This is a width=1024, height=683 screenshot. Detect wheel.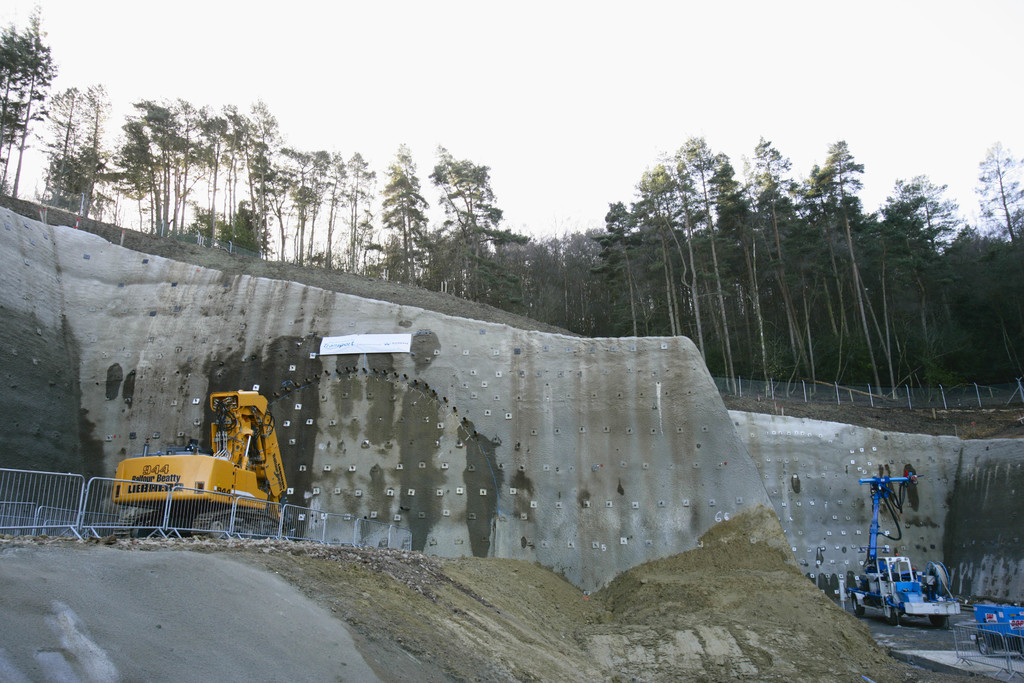
<region>846, 597, 863, 615</region>.
